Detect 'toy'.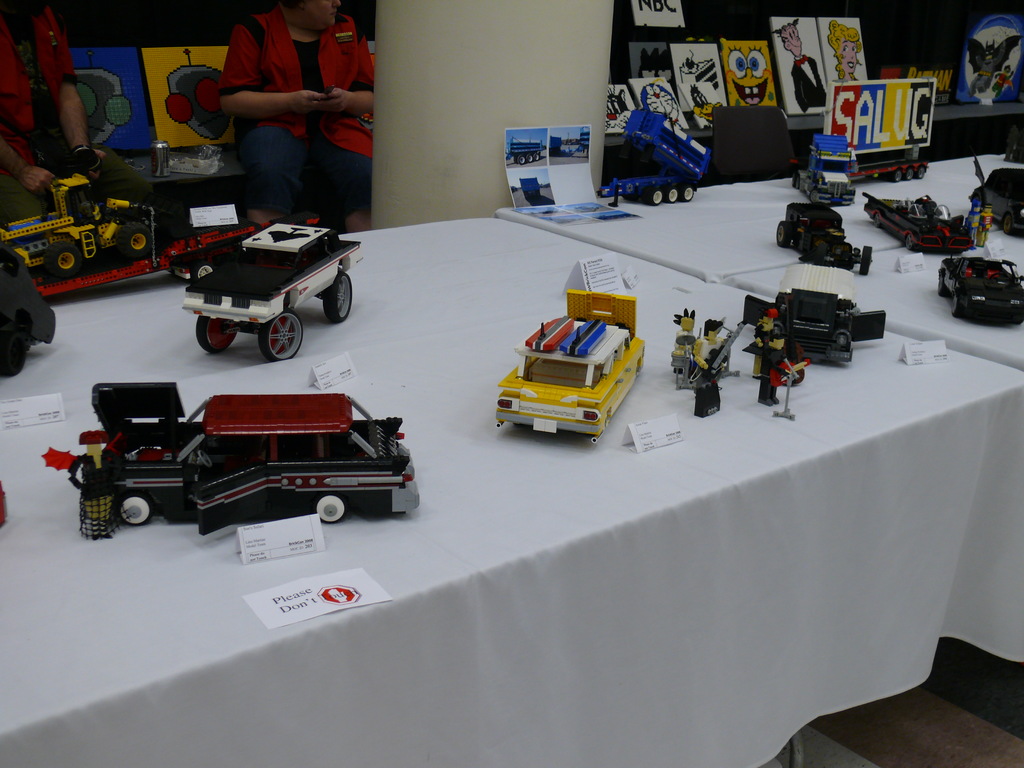
Detected at 854 184 983 251.
